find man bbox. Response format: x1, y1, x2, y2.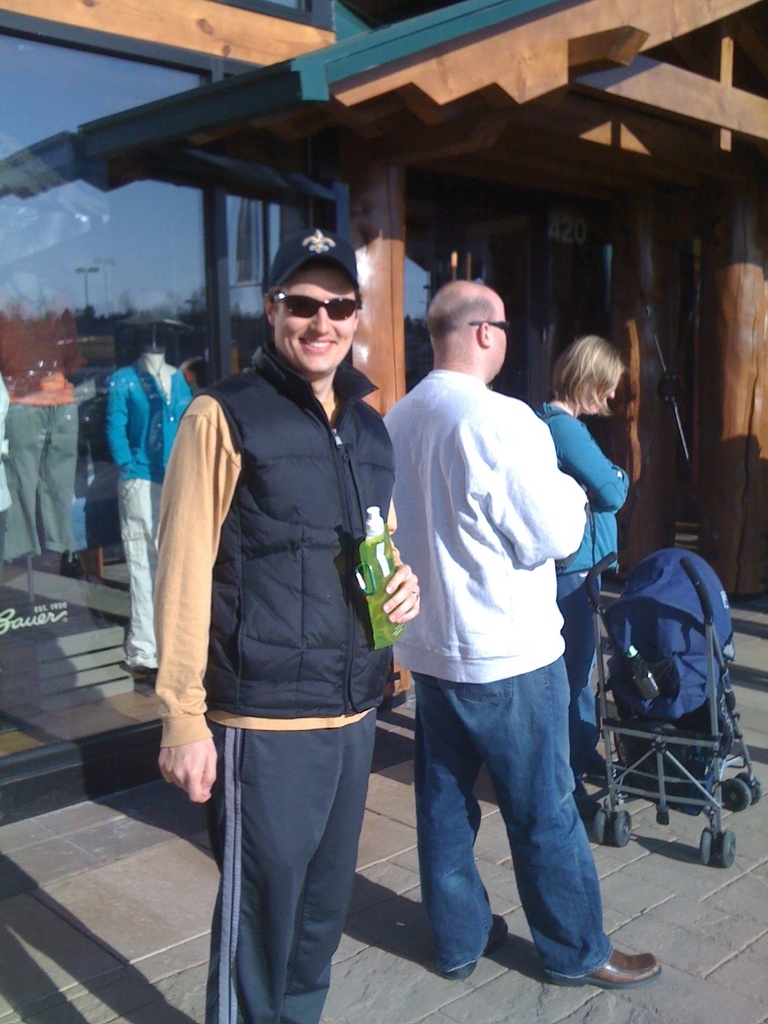
377, 278, 664, 989.
